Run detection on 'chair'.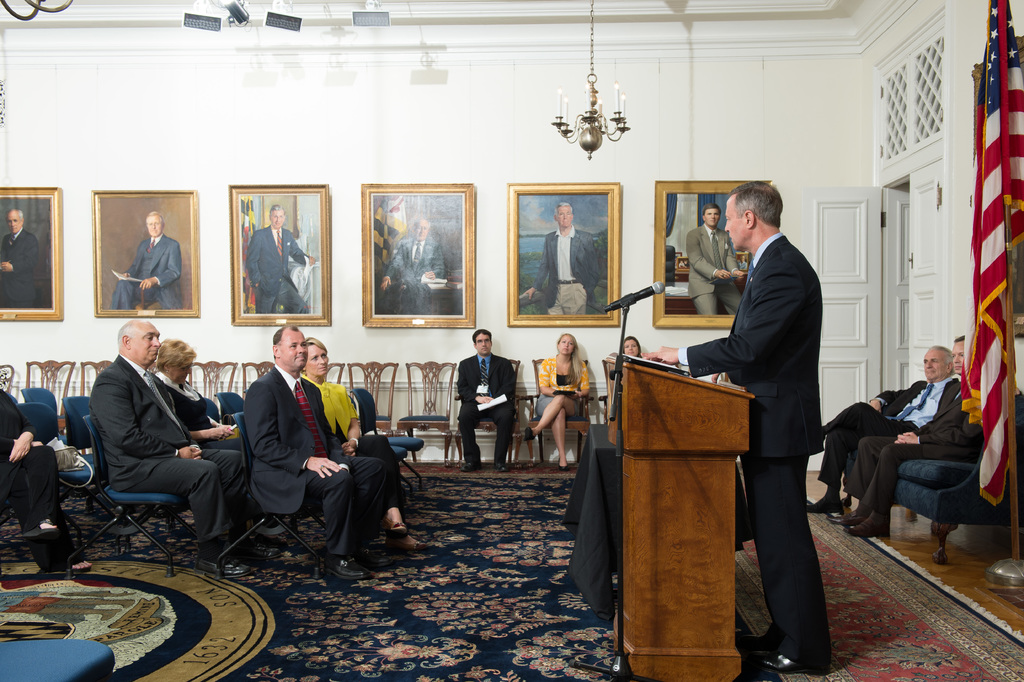
Result: crop(18, 405, 94, 522).
